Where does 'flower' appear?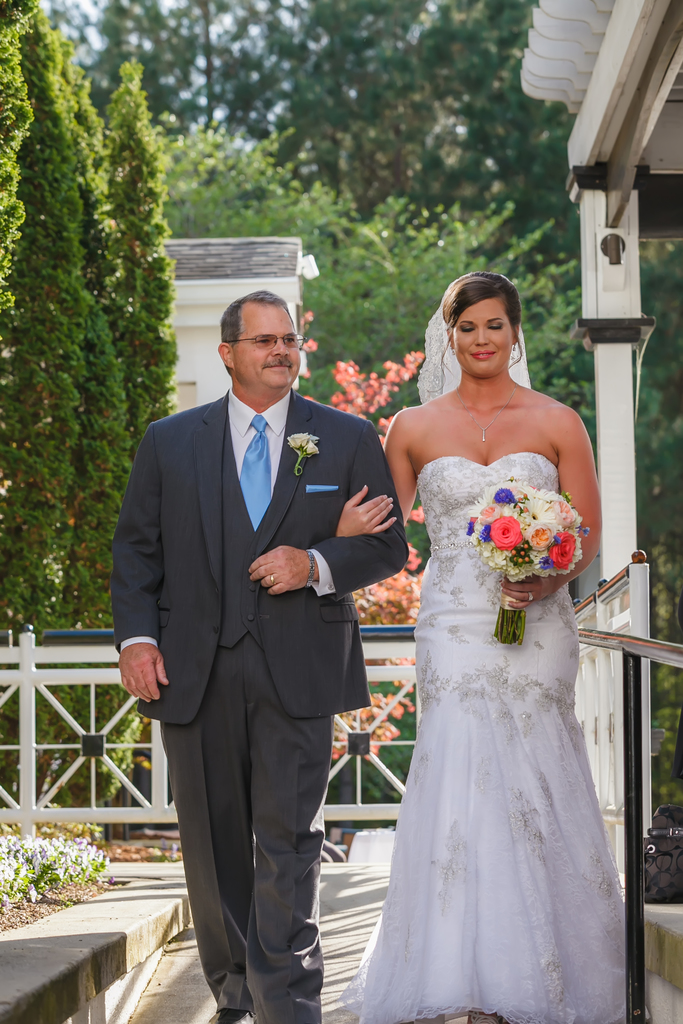
Appears at region(488, 516, 521, 551).
